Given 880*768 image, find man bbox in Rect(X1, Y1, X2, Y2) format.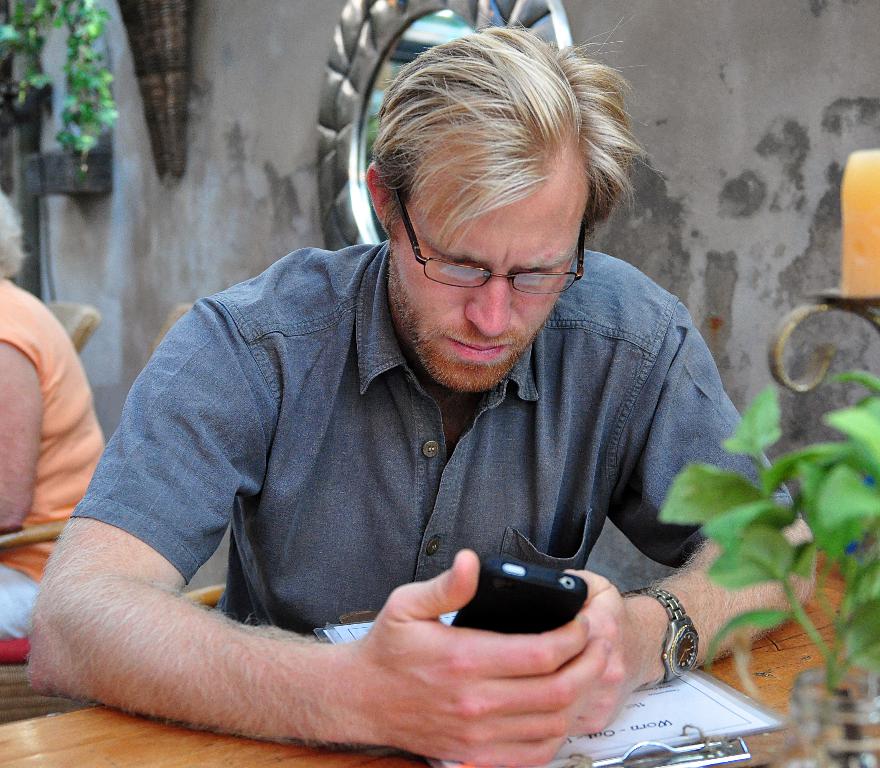
Rect(19, 24, 815, 767).
